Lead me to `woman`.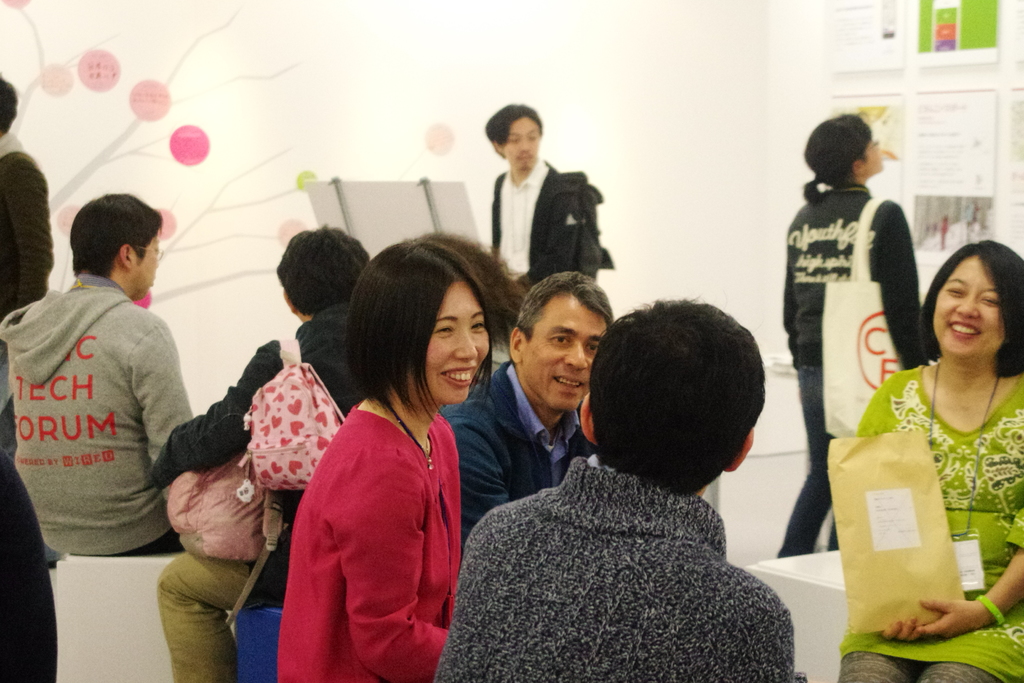
Lead to select_region(769, 111, 934, 562).
